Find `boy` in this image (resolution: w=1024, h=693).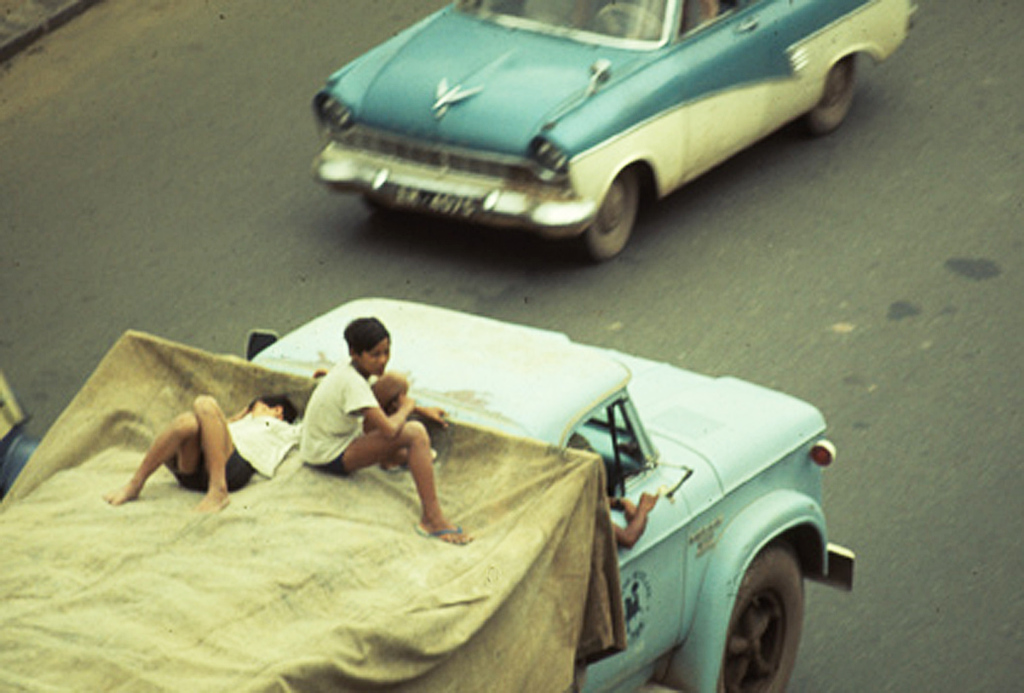
100,367,325,519.
